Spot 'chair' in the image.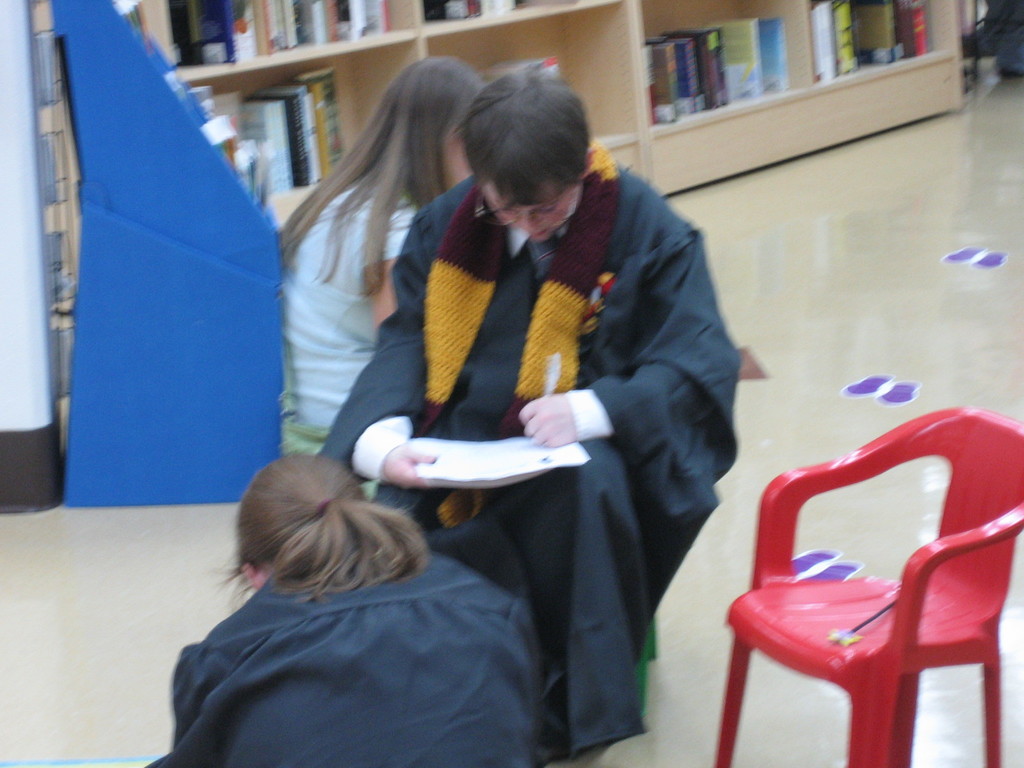
'chair' found at <box>717,390,1023,767</box>.
